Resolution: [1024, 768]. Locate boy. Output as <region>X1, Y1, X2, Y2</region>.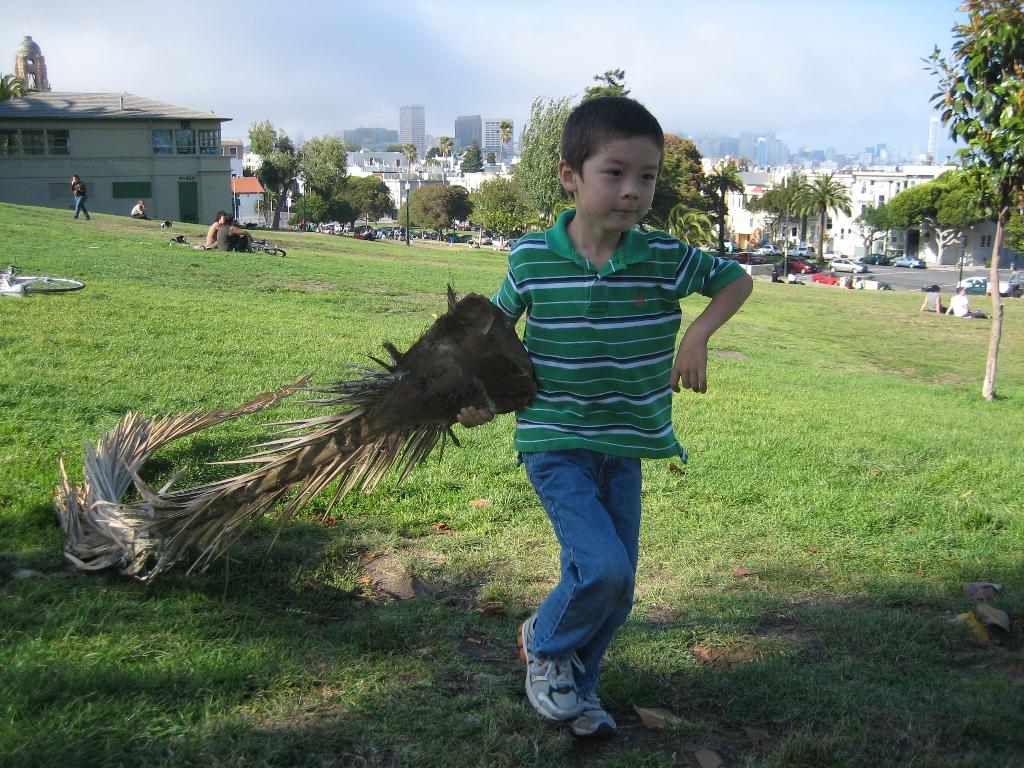
<region>469, 104, 748, 707</region>.
